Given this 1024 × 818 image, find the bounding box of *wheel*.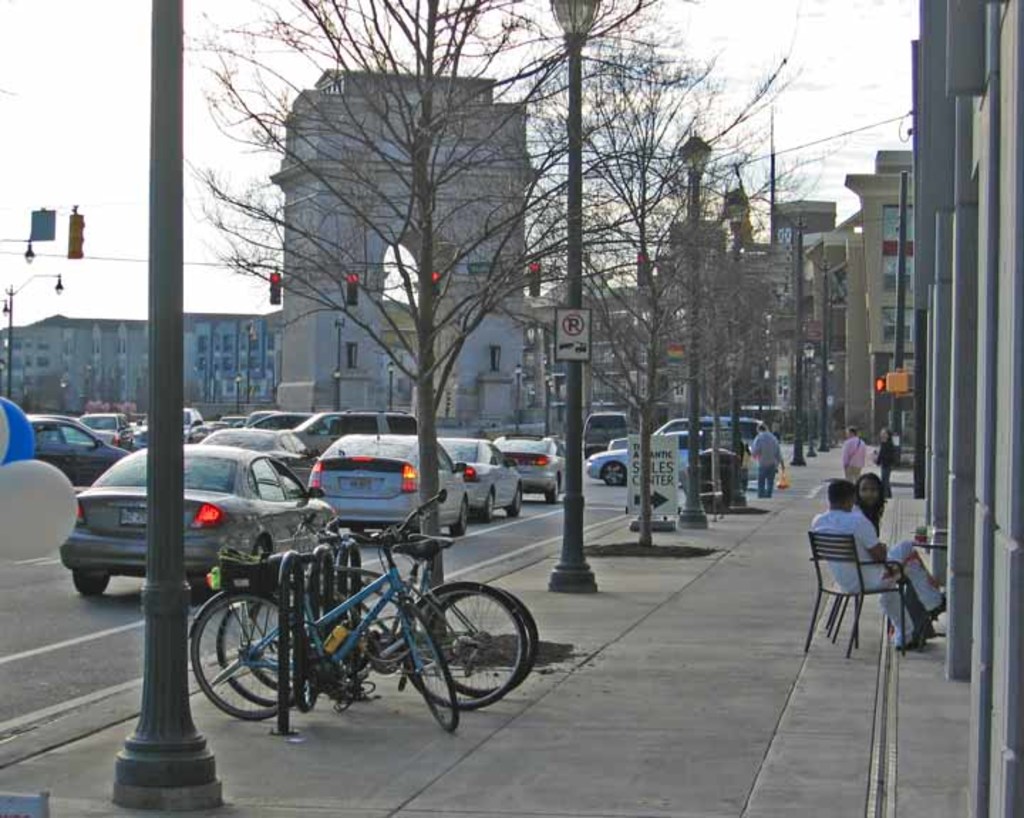
(212, 588, 310, 694).
